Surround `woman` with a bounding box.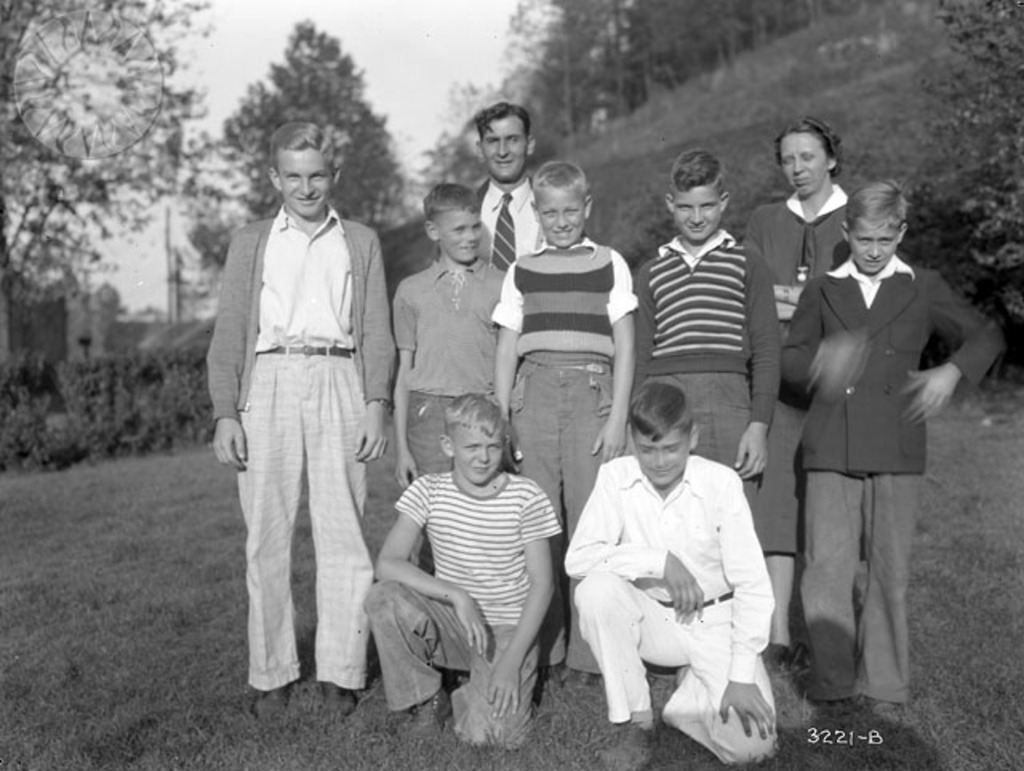
crop(739, 117, 850, 665).
